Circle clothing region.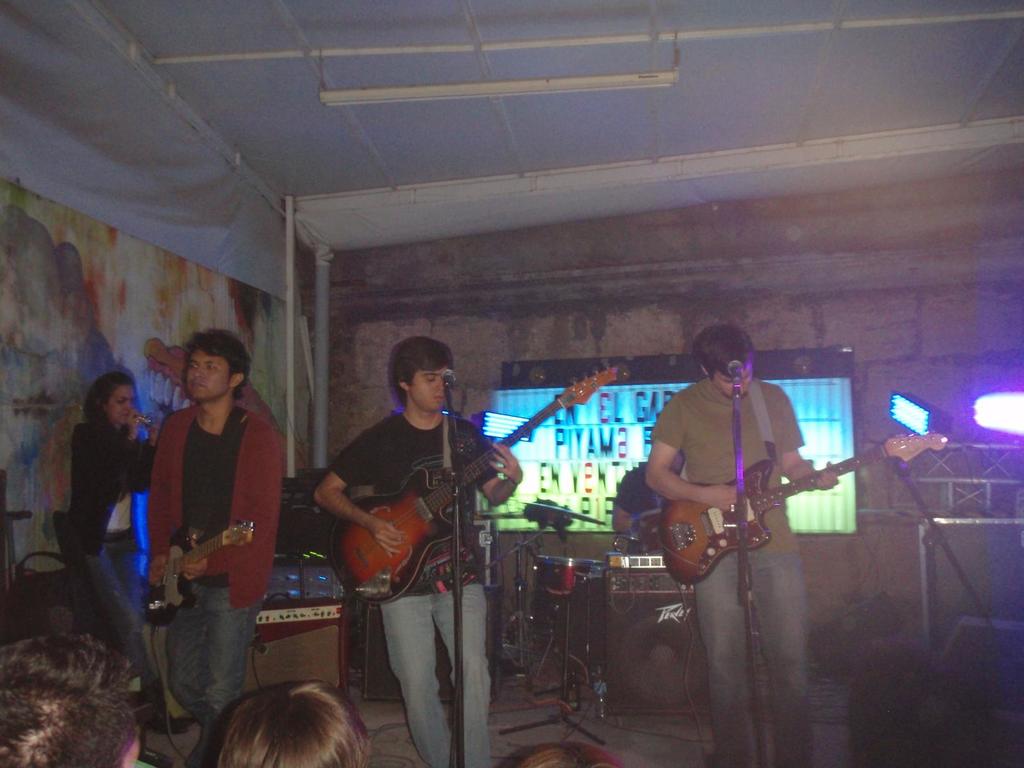
Region: 615,461,651,519.
